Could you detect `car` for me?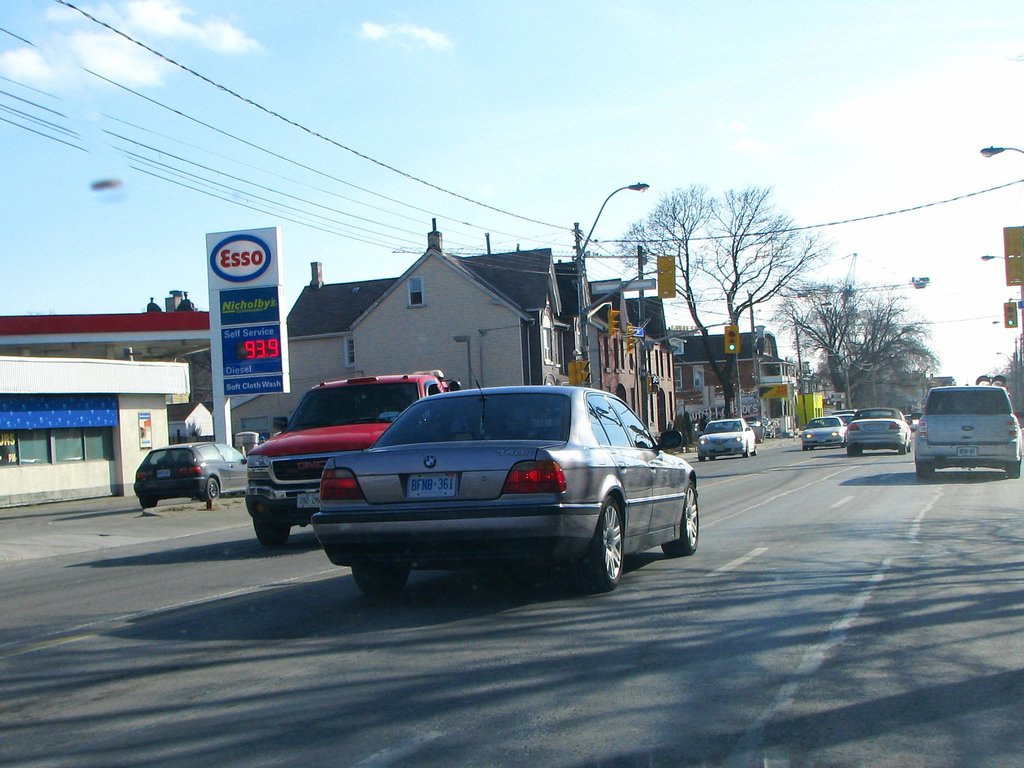
Detection result: select_region(839, 403, 911, 450).
